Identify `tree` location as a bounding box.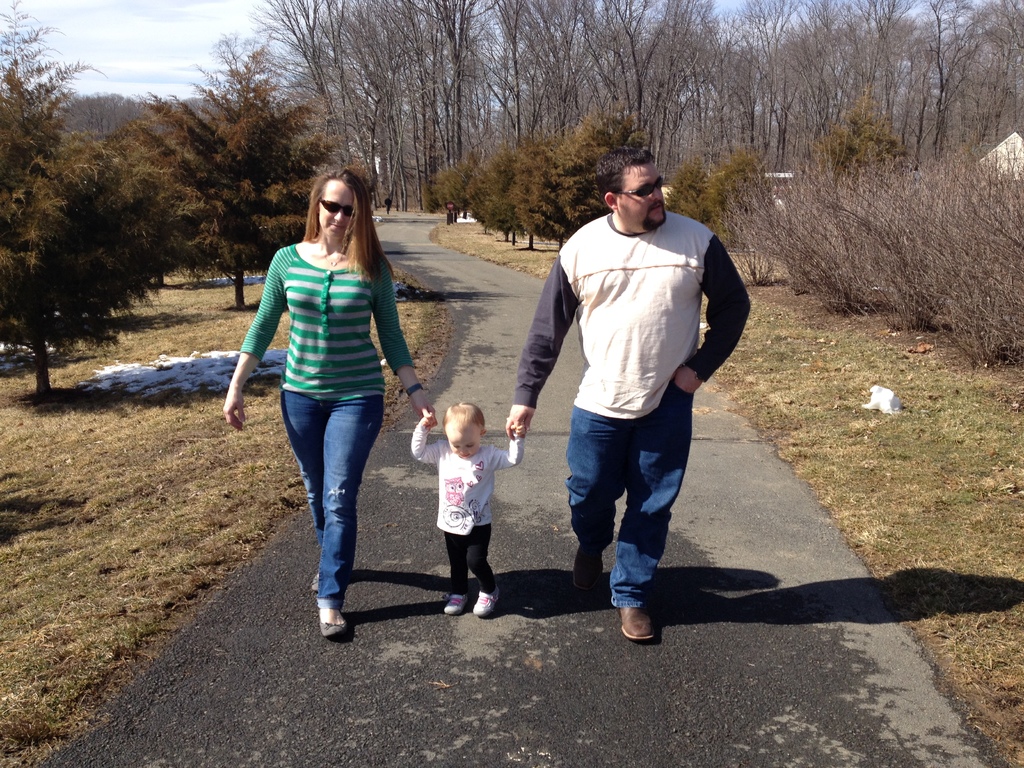
x1=12 y1=105 x2=171 y2=388.
